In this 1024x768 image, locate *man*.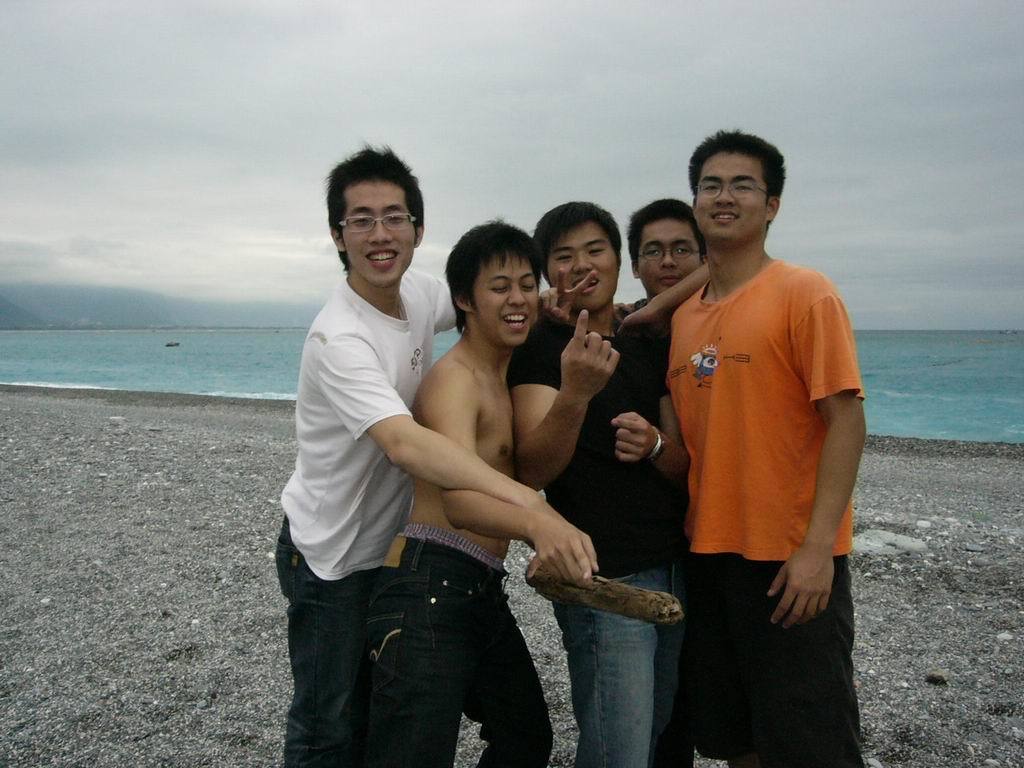
Bounding box: [x1=504, y1=201, x2=692, y2=767].
